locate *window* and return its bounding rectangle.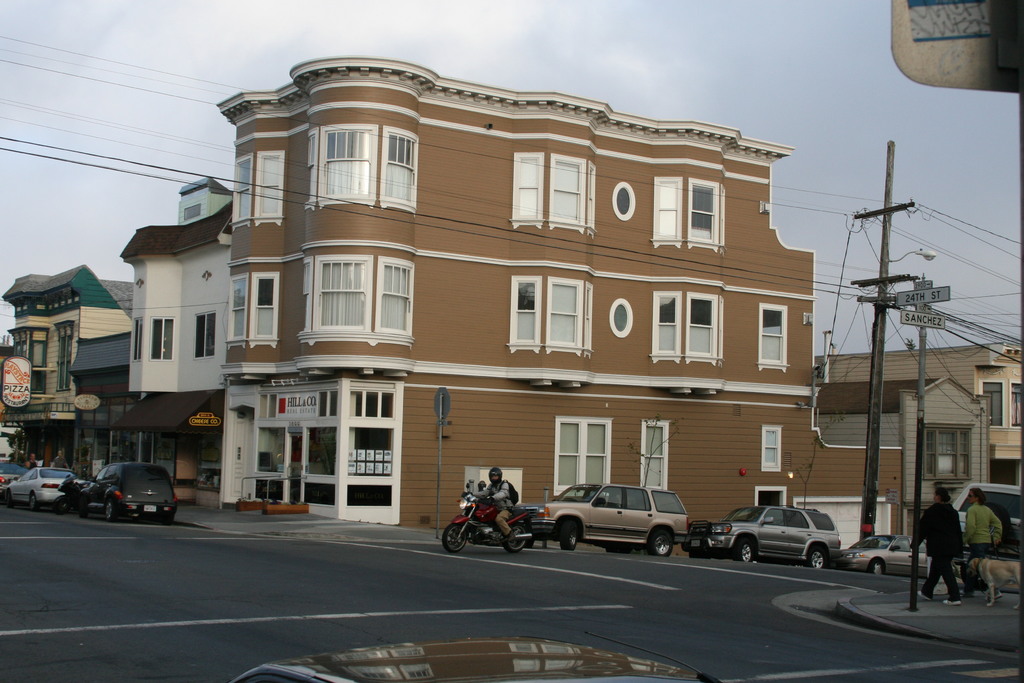
(982,383,1005,427).
